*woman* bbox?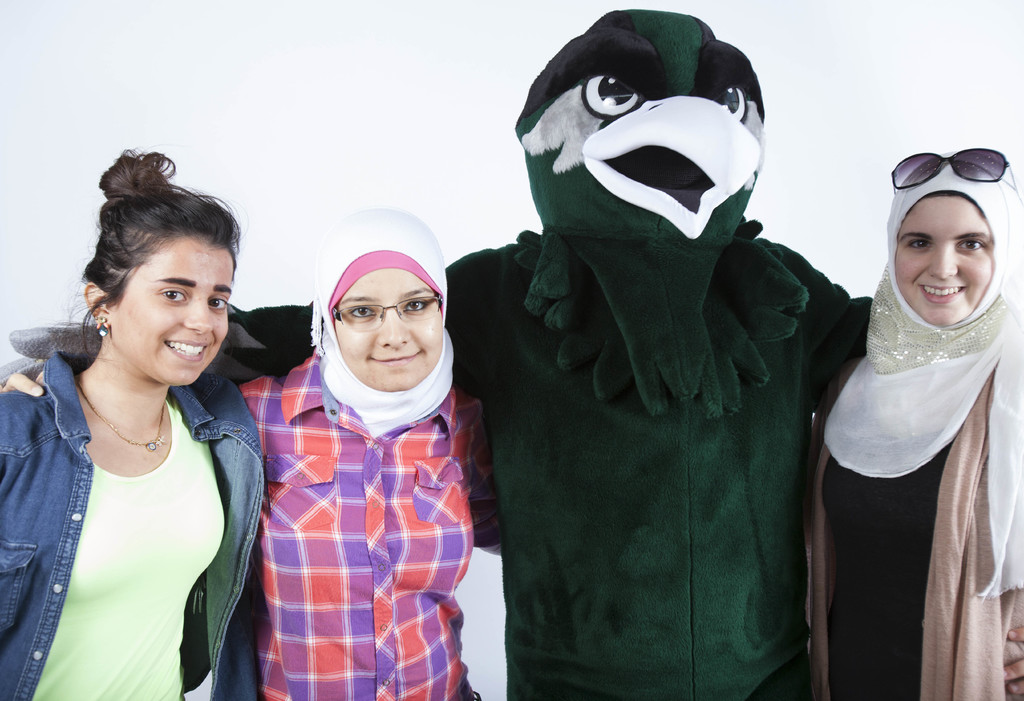
region(813, 140, 1023, 700)
